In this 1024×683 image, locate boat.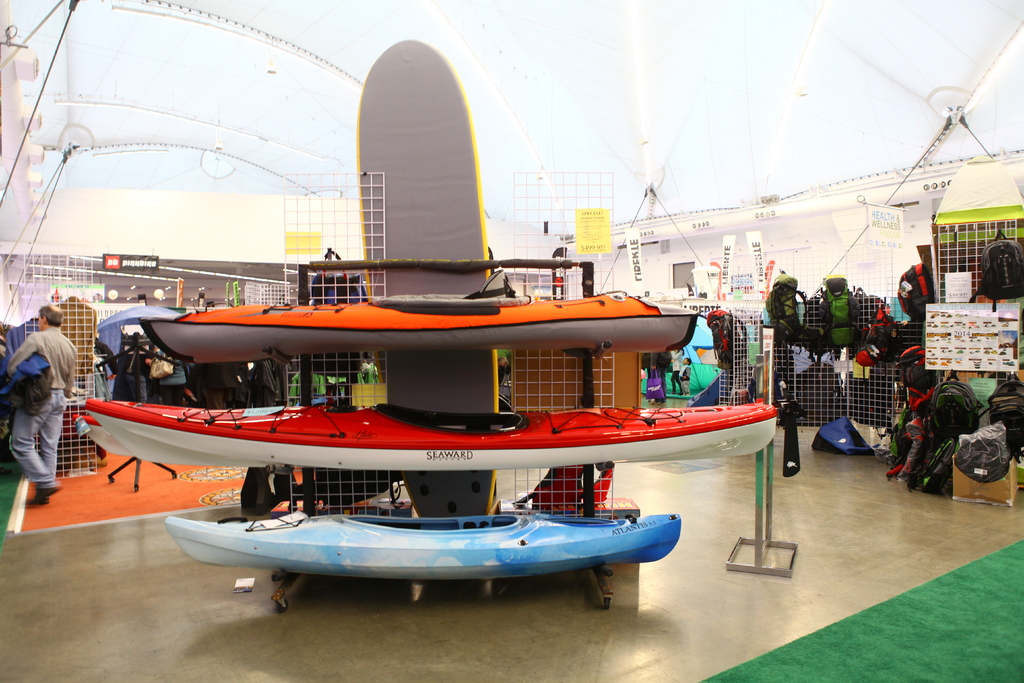
Bounding box: <box>90,267,699,356</box>.
